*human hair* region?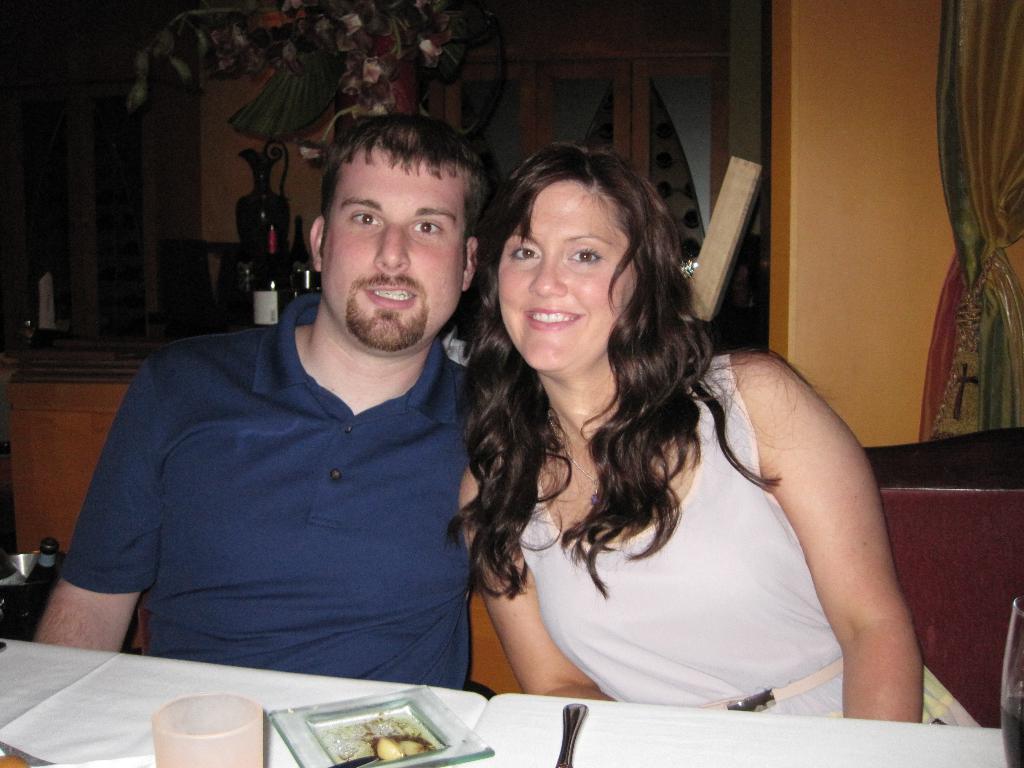
x1=320 y1=114 x2=477 y2=252
